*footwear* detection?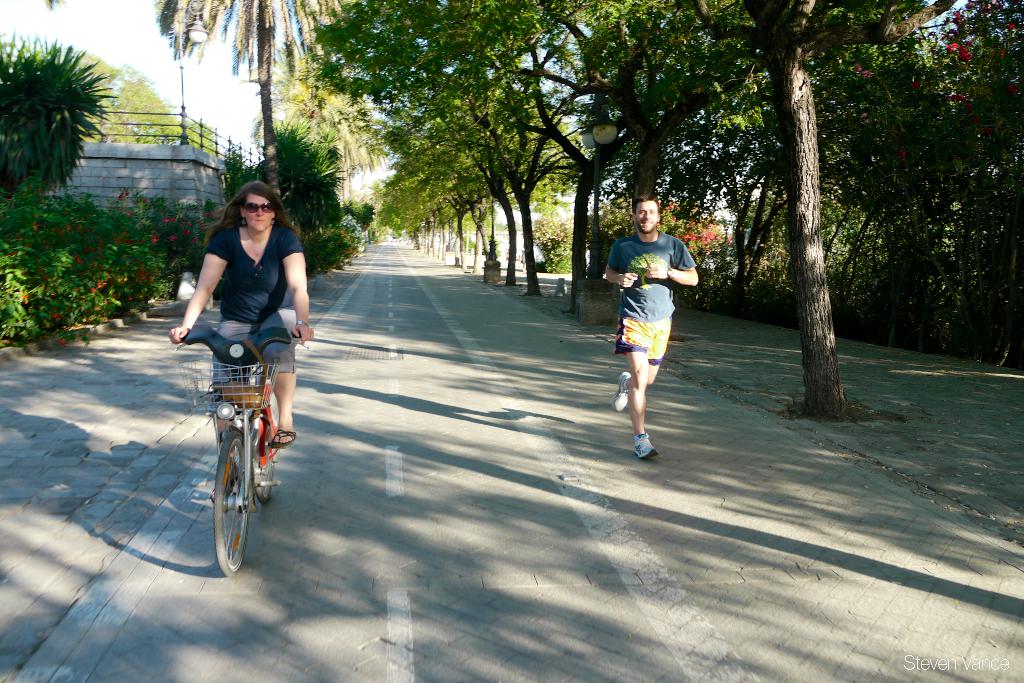
{"left": 211, "top": 476, "right": 239, "bottom": 505}
